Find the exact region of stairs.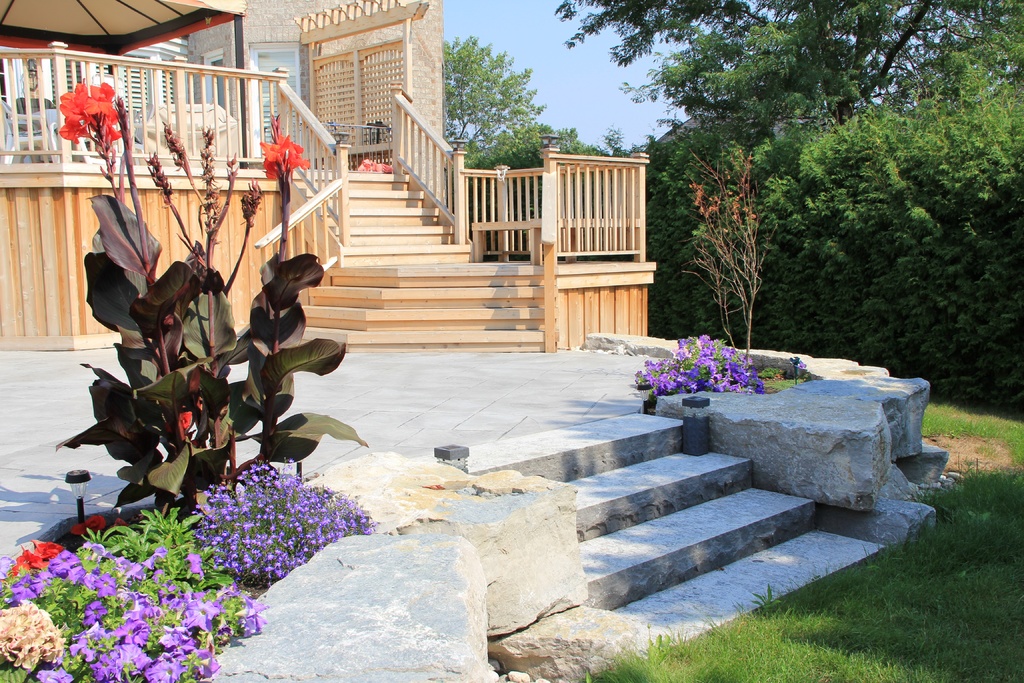
Exact region: select_region(465, 408, 891, 645).
